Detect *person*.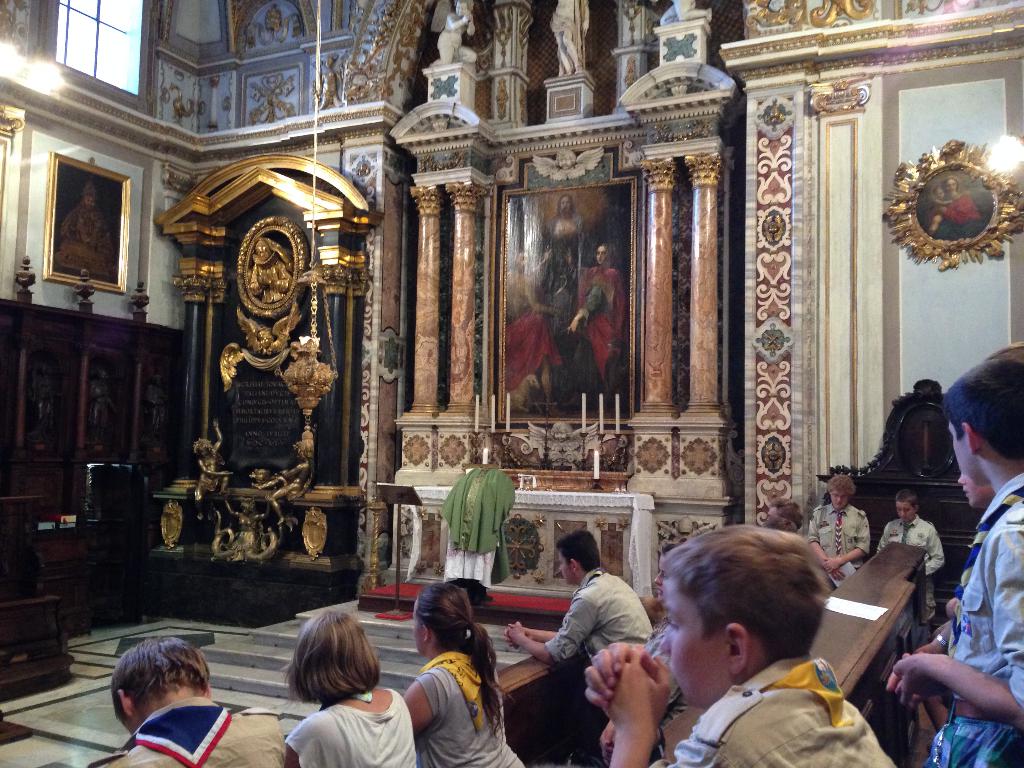
Detected at <region>143, 374, 167, 443</region>.
